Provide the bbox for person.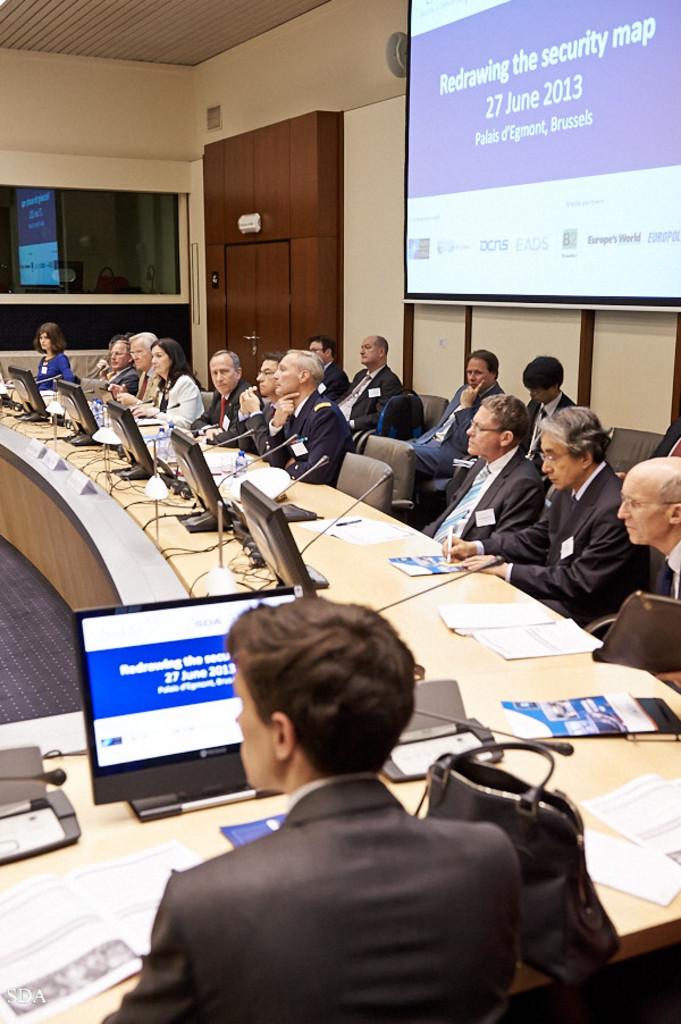
bbox=[33, 322, 70, 394].
